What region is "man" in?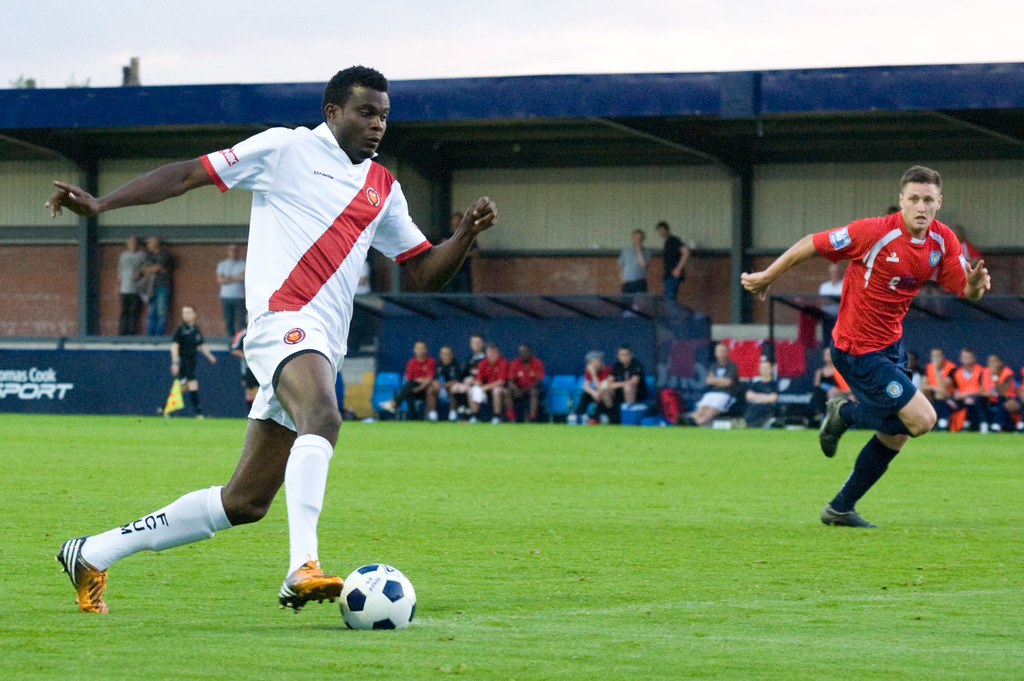
box=[215, 243, 246, 335].
